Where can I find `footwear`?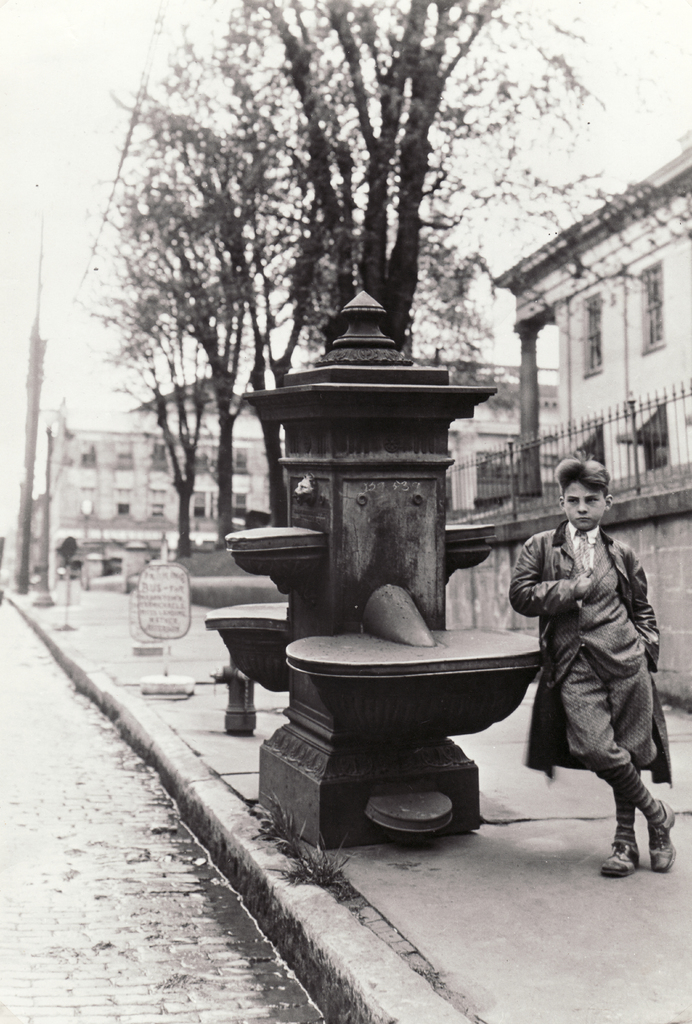
You can find it at box(648, 804, 677, 868).
